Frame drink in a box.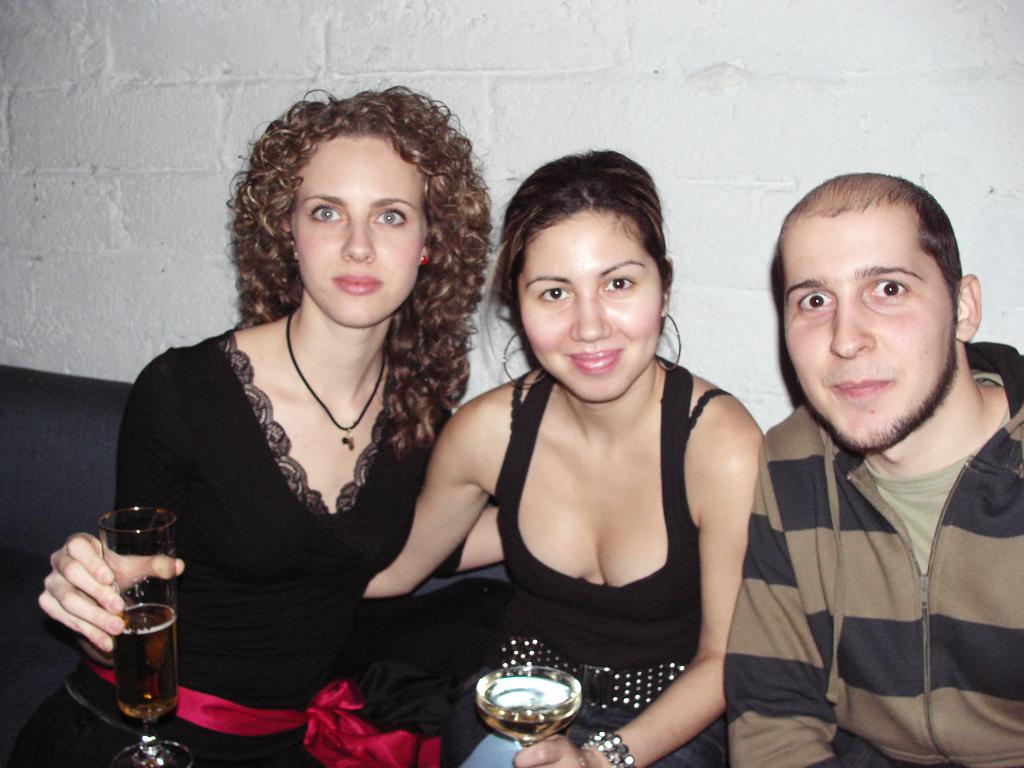
[left=110, top=597, right=177, bottom=716].
